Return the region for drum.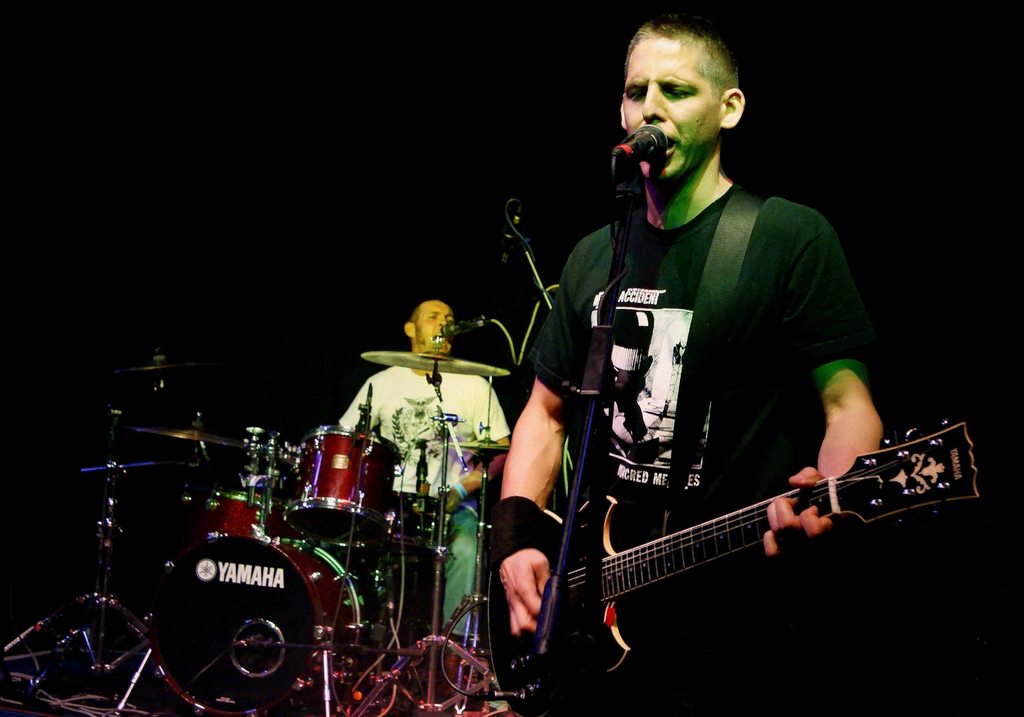
(left=200, top=487, right=274, bottom=537).
